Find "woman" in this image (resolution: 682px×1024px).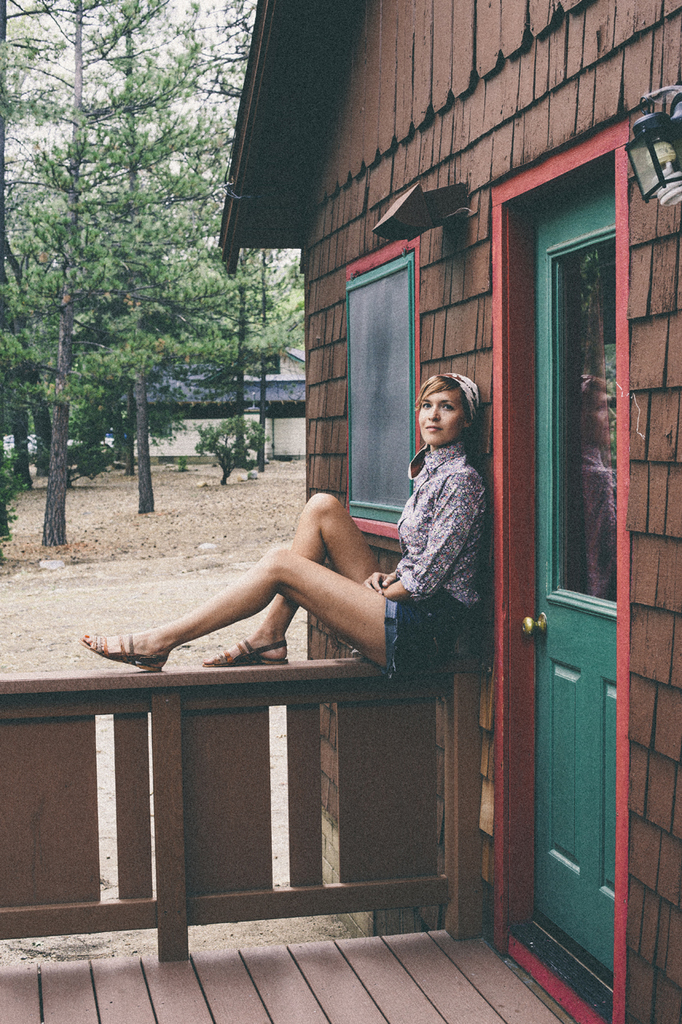
78/368/488/682.
